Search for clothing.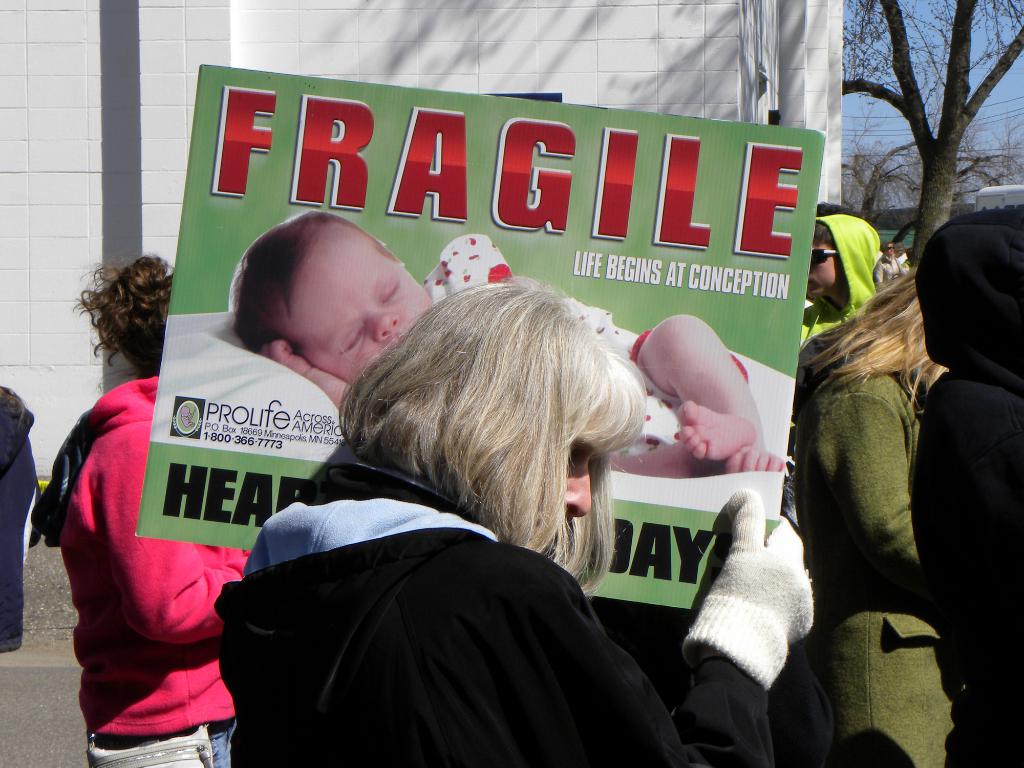
Found at locate(872, 253, 899, 289).
